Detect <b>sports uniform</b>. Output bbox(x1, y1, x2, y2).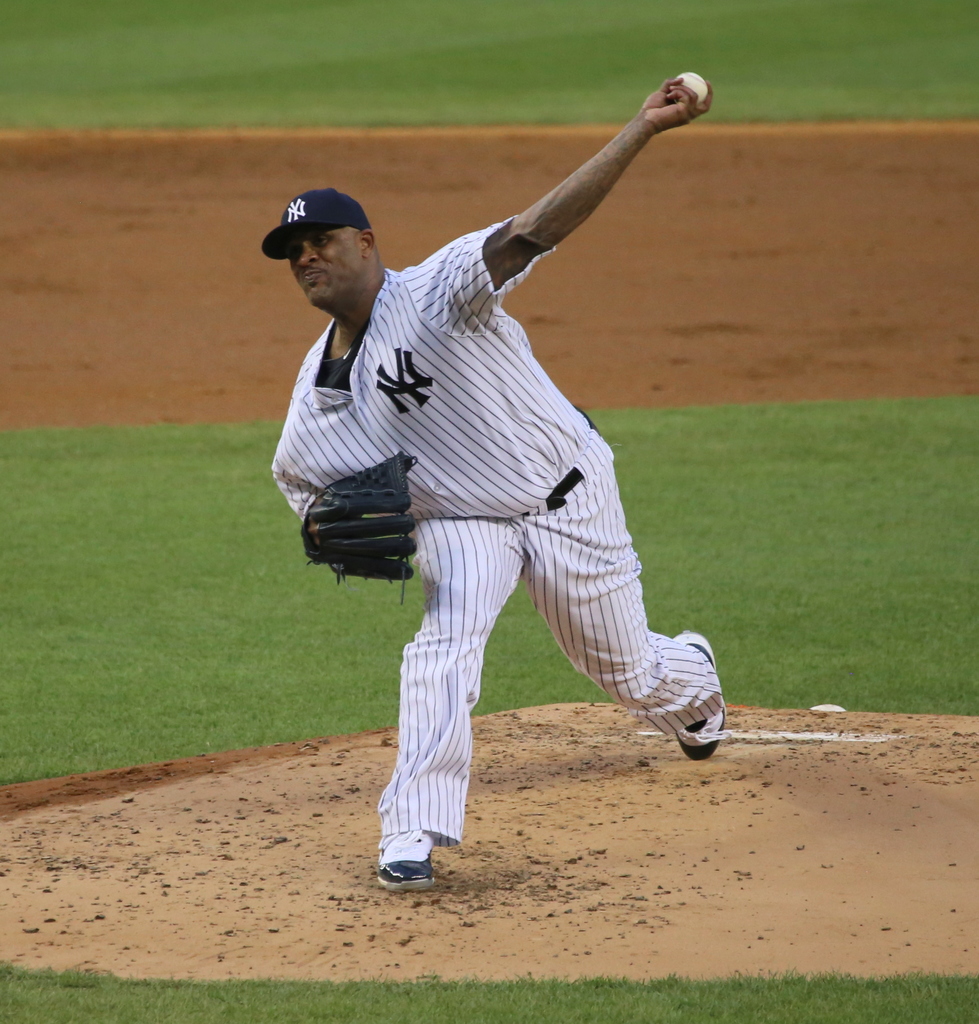
bbox(242, 92, 747, 847).
